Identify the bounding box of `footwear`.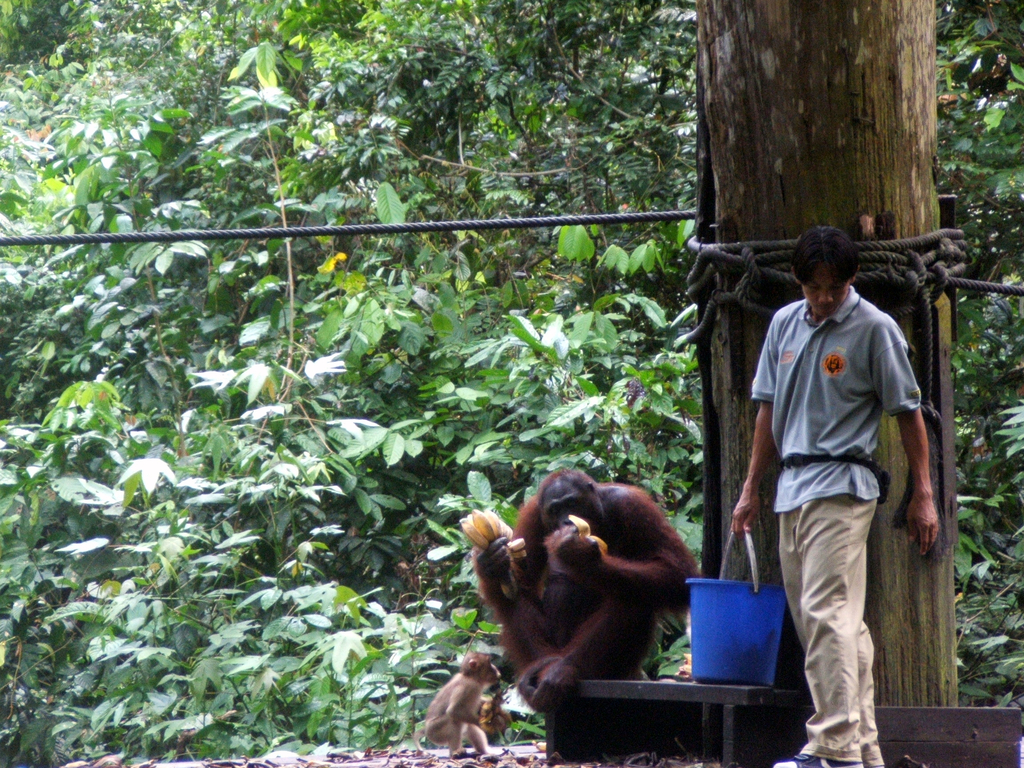
bbox(781, 744, 863, 767).
